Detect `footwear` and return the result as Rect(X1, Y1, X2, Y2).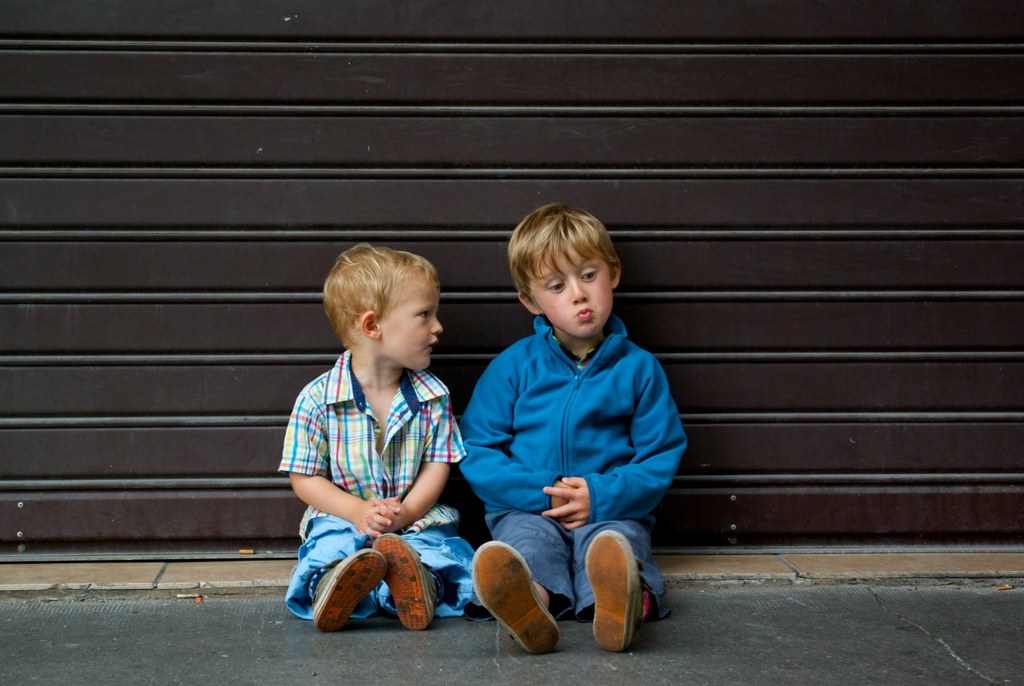
Rect(312, 547, 385, 632).
